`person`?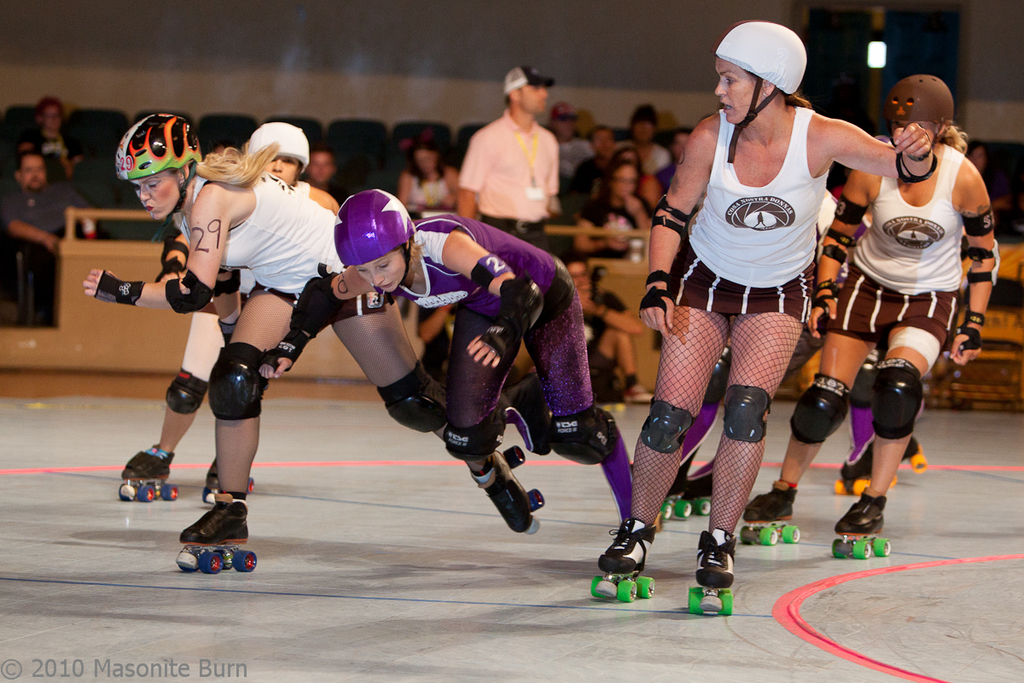
pyautogui.locateOnScreen(744, 73, 1004, 539)
